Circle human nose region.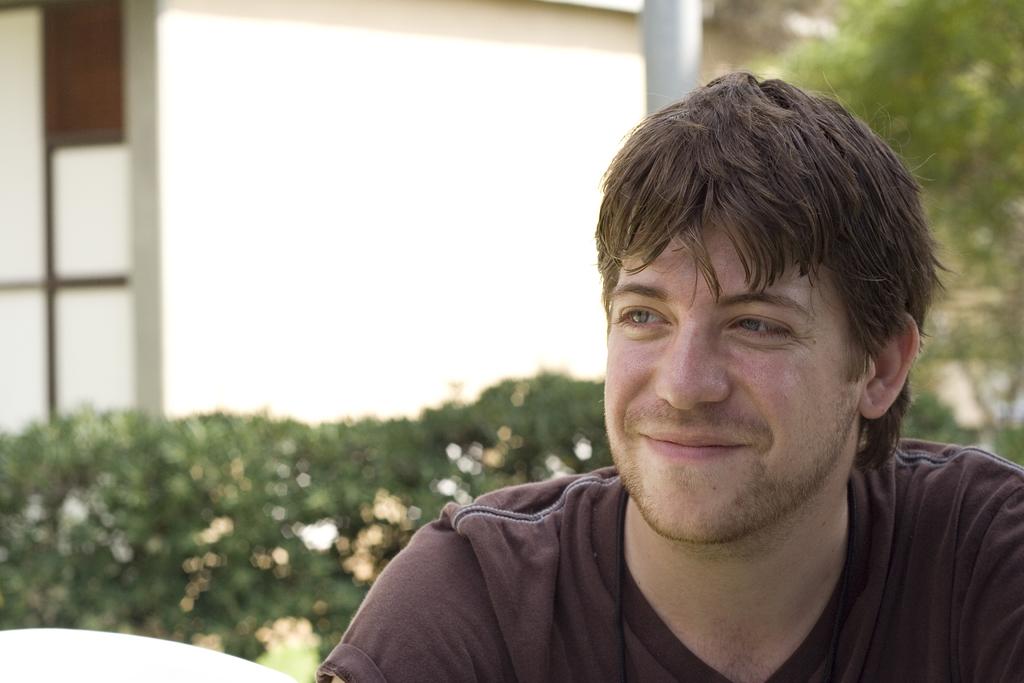
Region: left=653, top=315, right=737, bottom=416.
